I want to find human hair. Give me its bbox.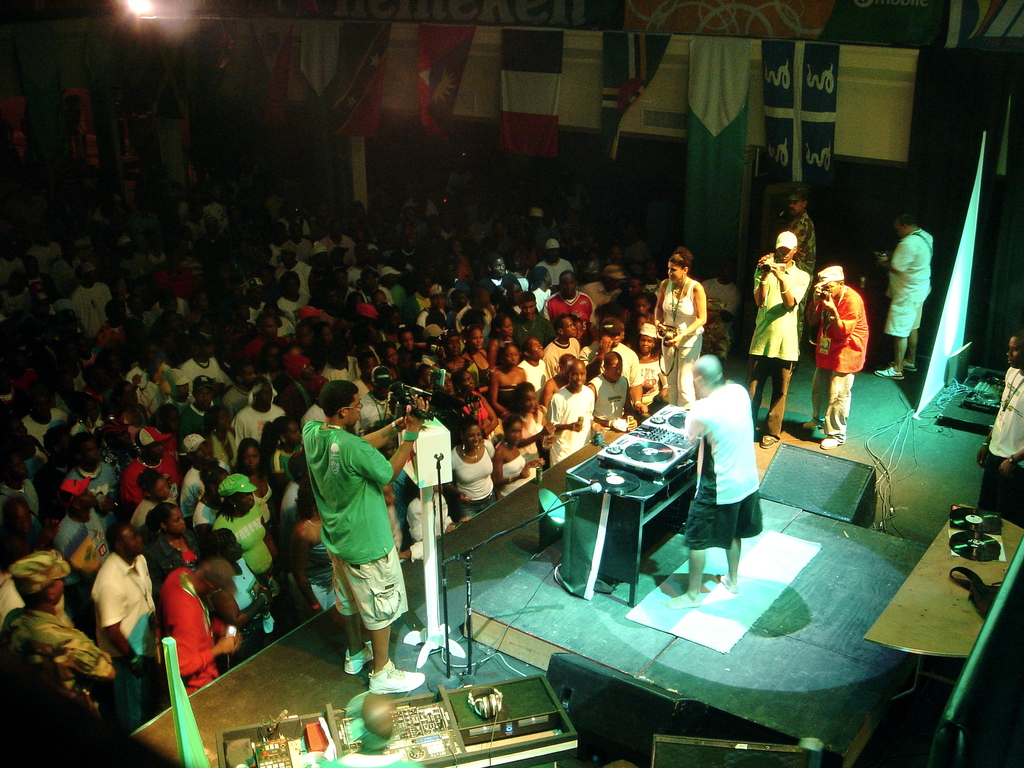
<bbox>833, 278, 843, 285</bbox>.
